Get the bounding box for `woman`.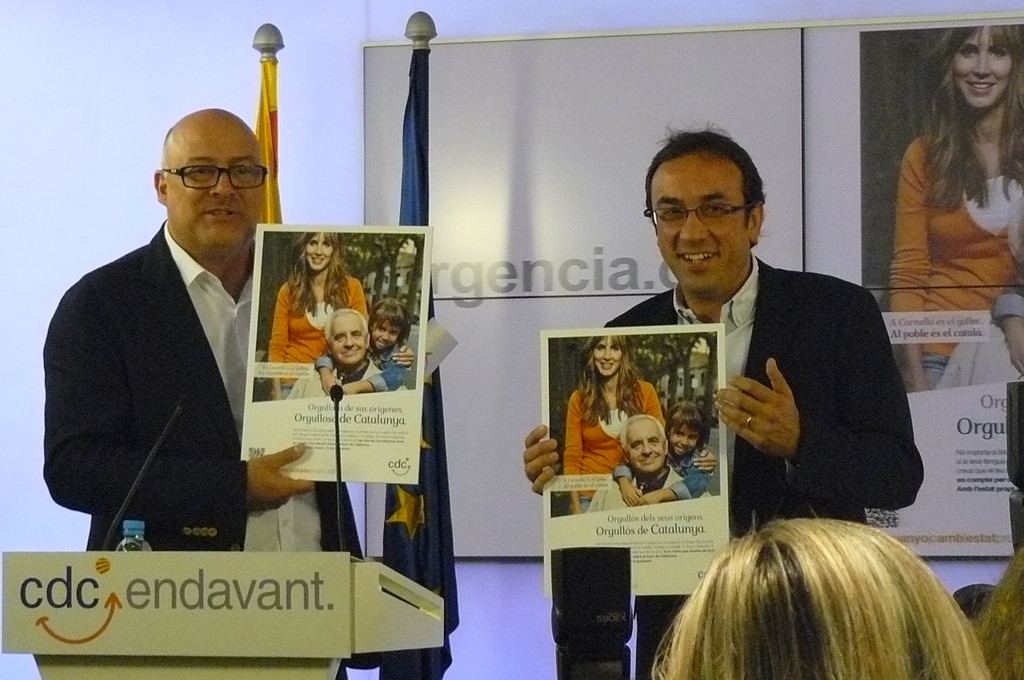
{"x1": 566, "y1": 336, "x2": 658, "y2": 512}.
